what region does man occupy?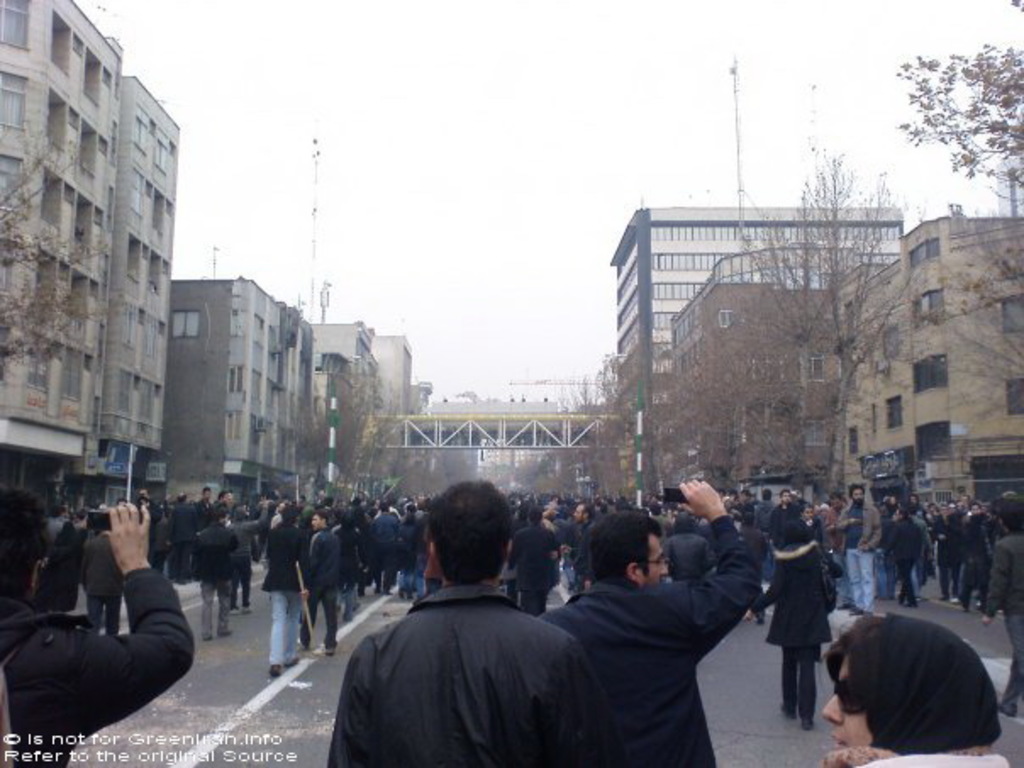
Rect(266, 510, 315, 671).
